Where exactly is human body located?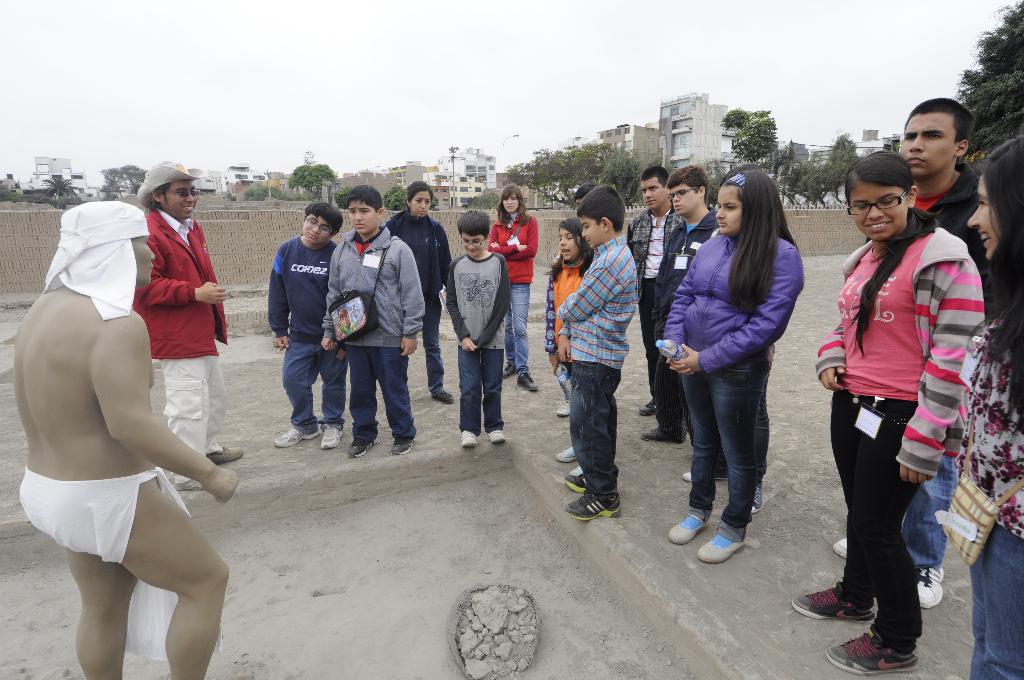
Its bounding box is rect(490, 216, 535, 391).
